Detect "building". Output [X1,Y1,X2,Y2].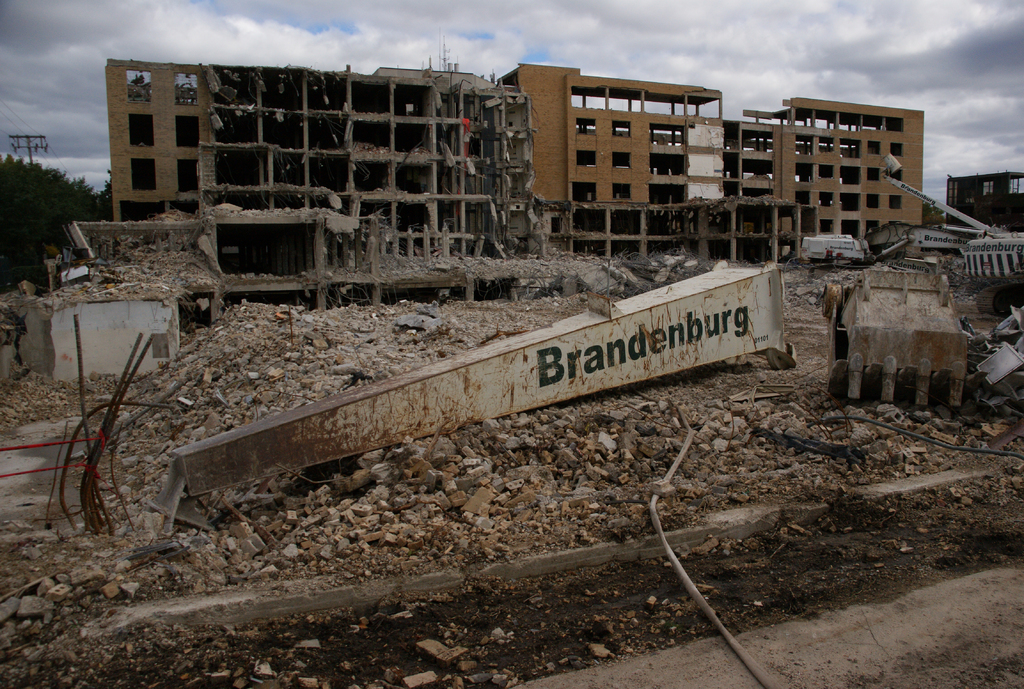
[107,62,534,284].
